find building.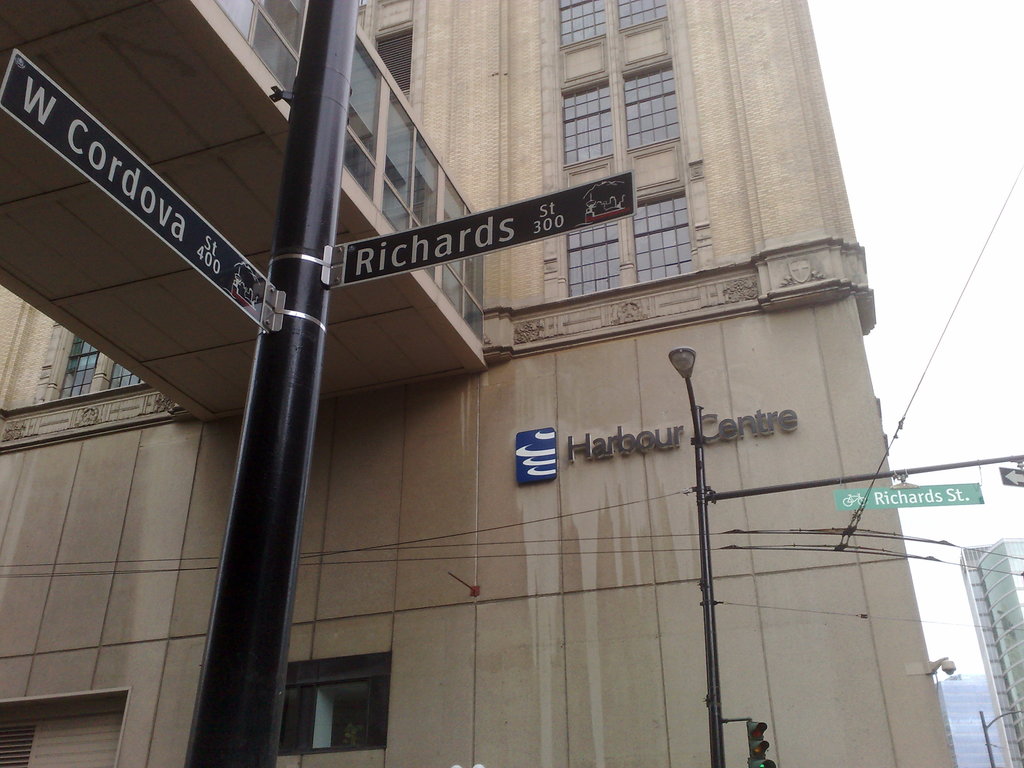
x1=0, y1=0, x2=950, y2=767.
